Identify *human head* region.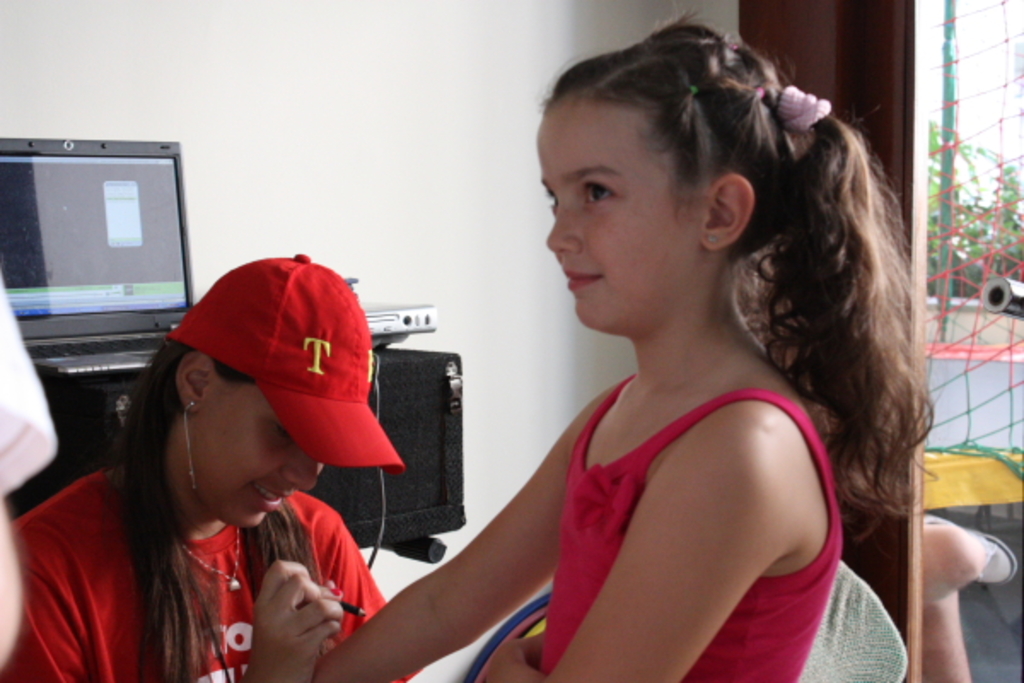
Region: pyautogui.locateOnScreen(536, 15, 766, 336).
